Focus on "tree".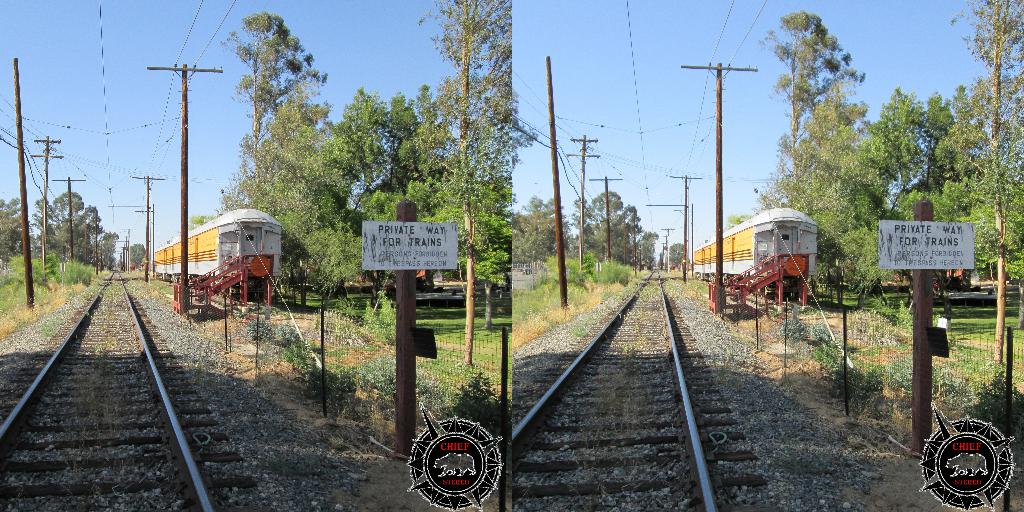
Focused at region(330, 0, 552, 371).
